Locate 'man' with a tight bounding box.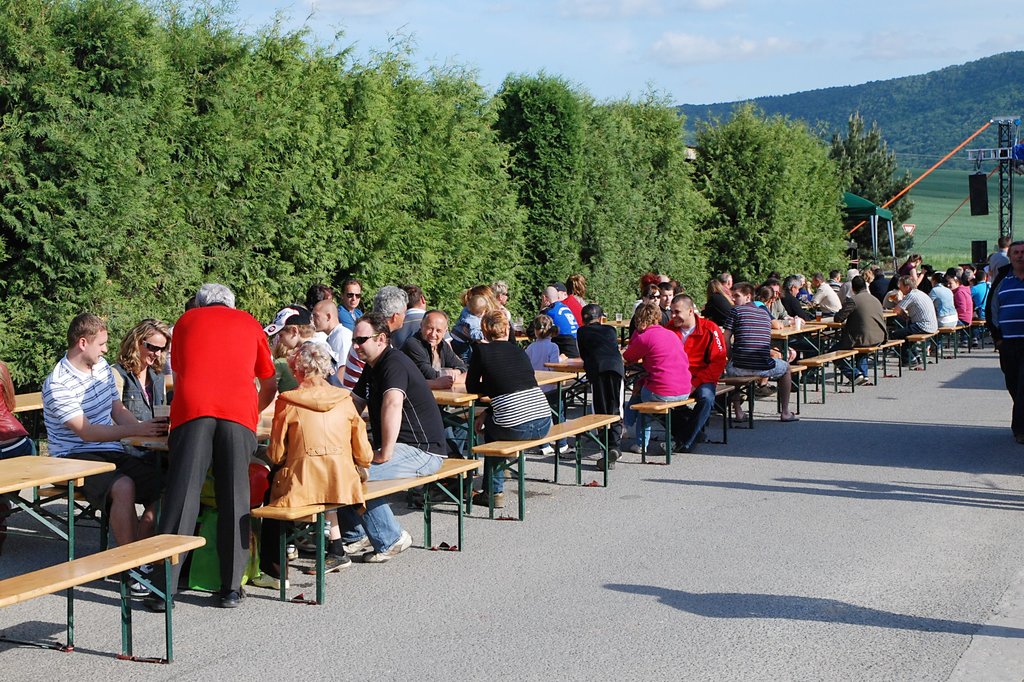
pyautogui.locateOnScreen(369, 286, 460, 504).
